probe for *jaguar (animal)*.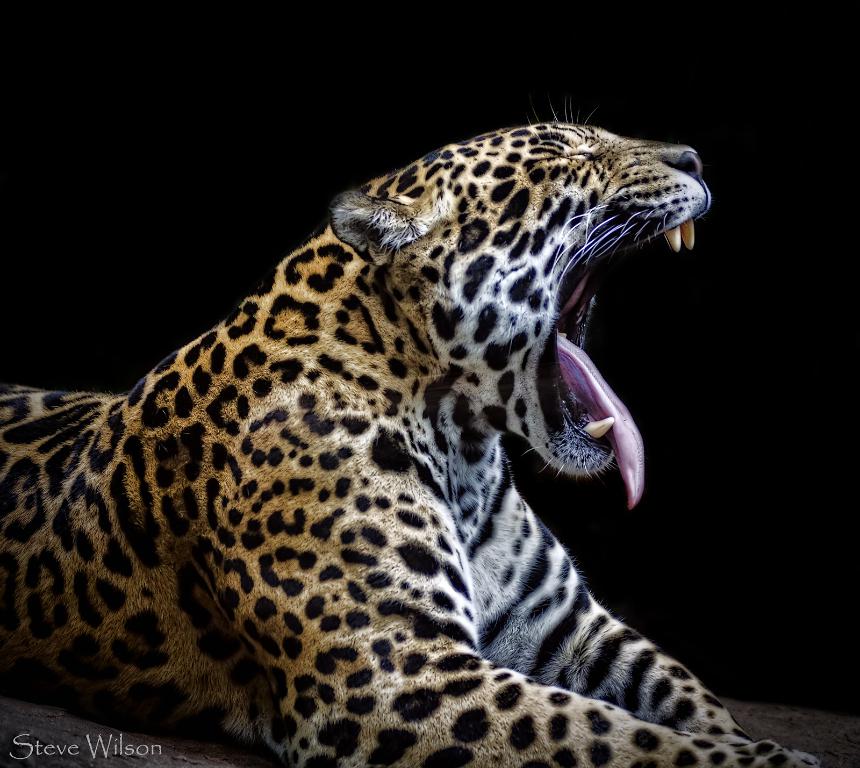
Probe result: locate(0, 98, 823, 767).
